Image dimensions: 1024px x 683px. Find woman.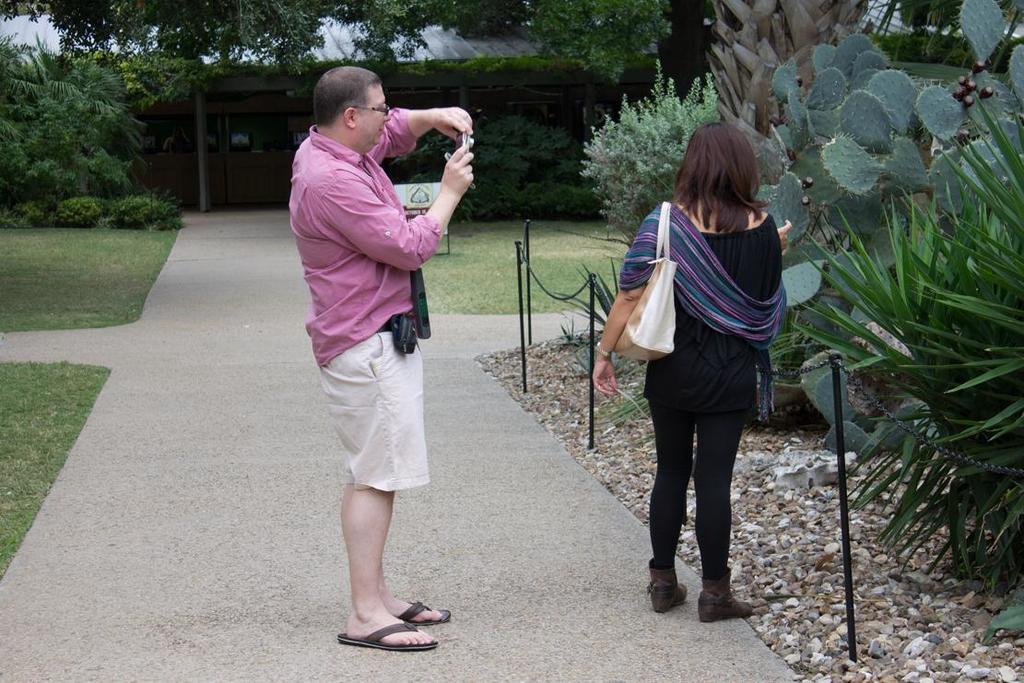
{"x1": 609, "y1": 112, "x2": 792, "y2": 625}.
